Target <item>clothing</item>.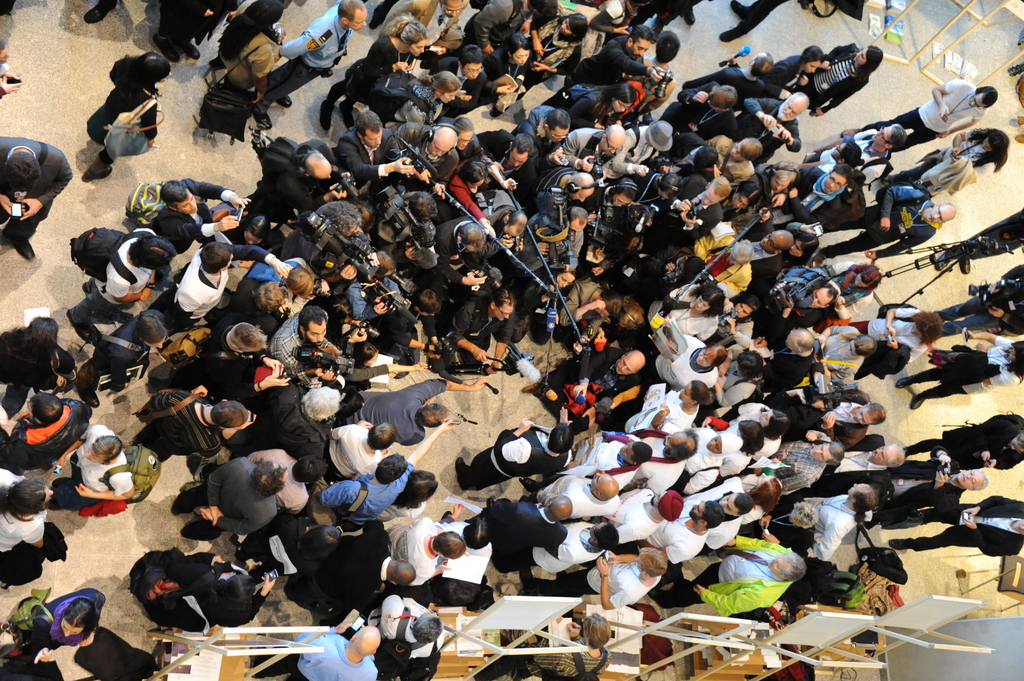
Target region: [left=325, top=433, right=389, bottom=489].
